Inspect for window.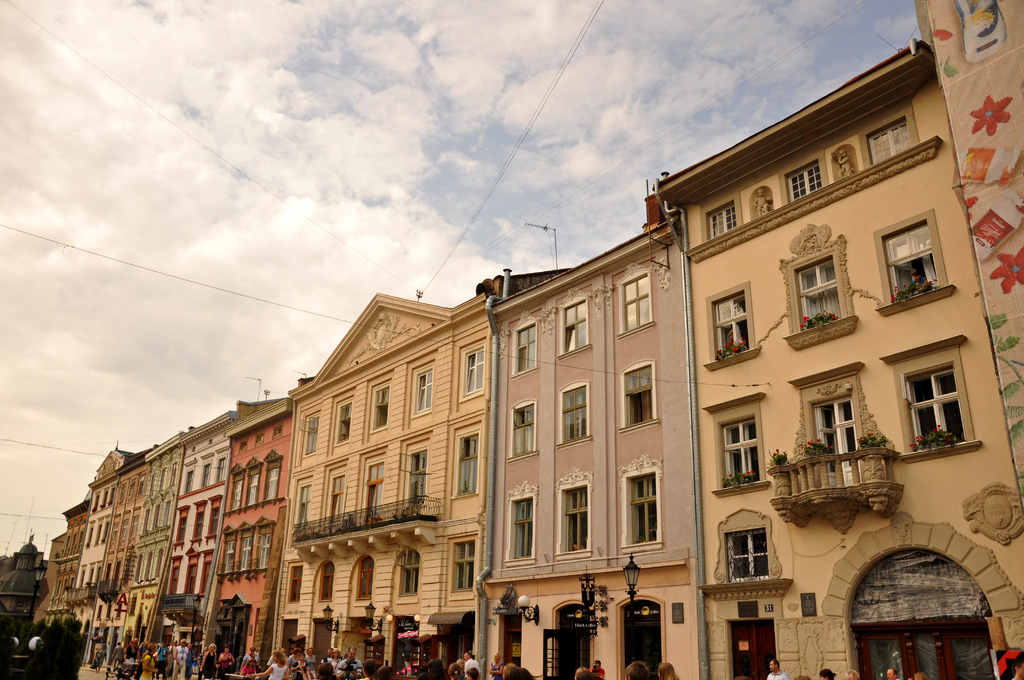
Inspection: 780:219:850:350.
